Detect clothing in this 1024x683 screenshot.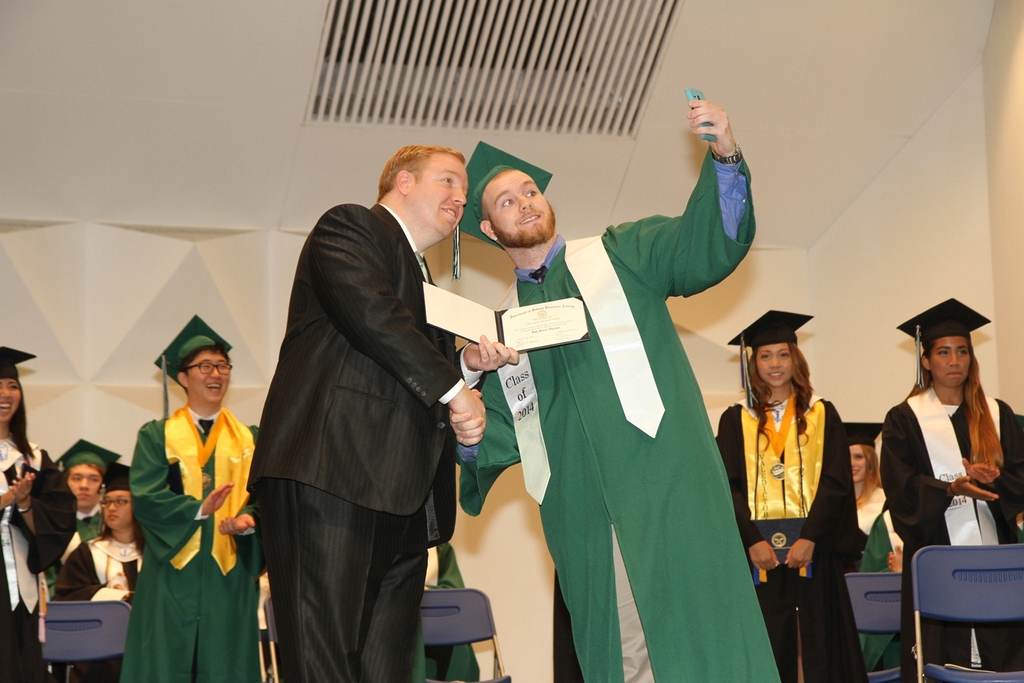
Detection: box=[71, 526, 151, 682].
